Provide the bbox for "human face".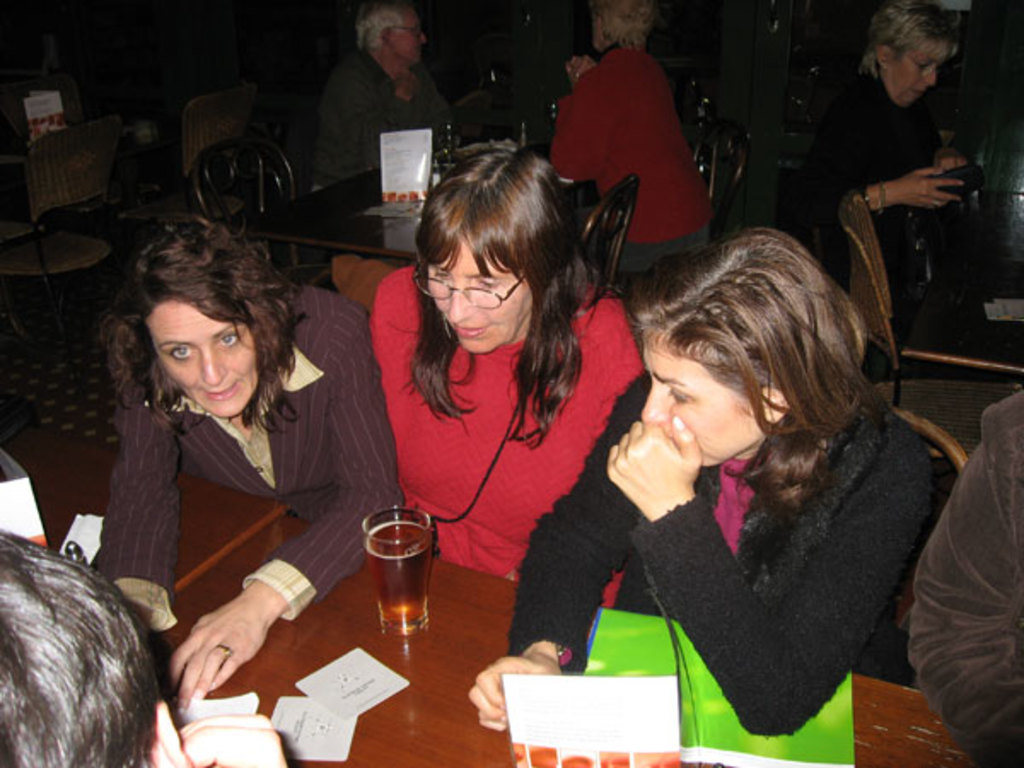
pyautogui.locateOnScreen(640, 338, 758, 468).
